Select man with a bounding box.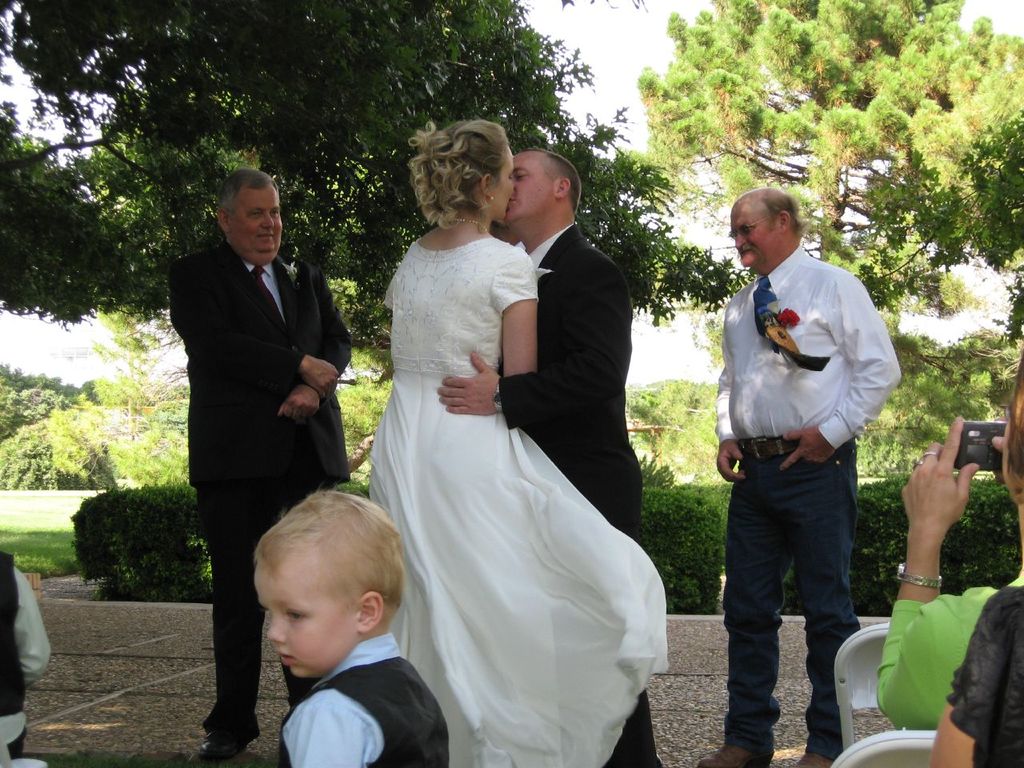
pyautogui.locateOnScreen(167, 175, 350, 767).
